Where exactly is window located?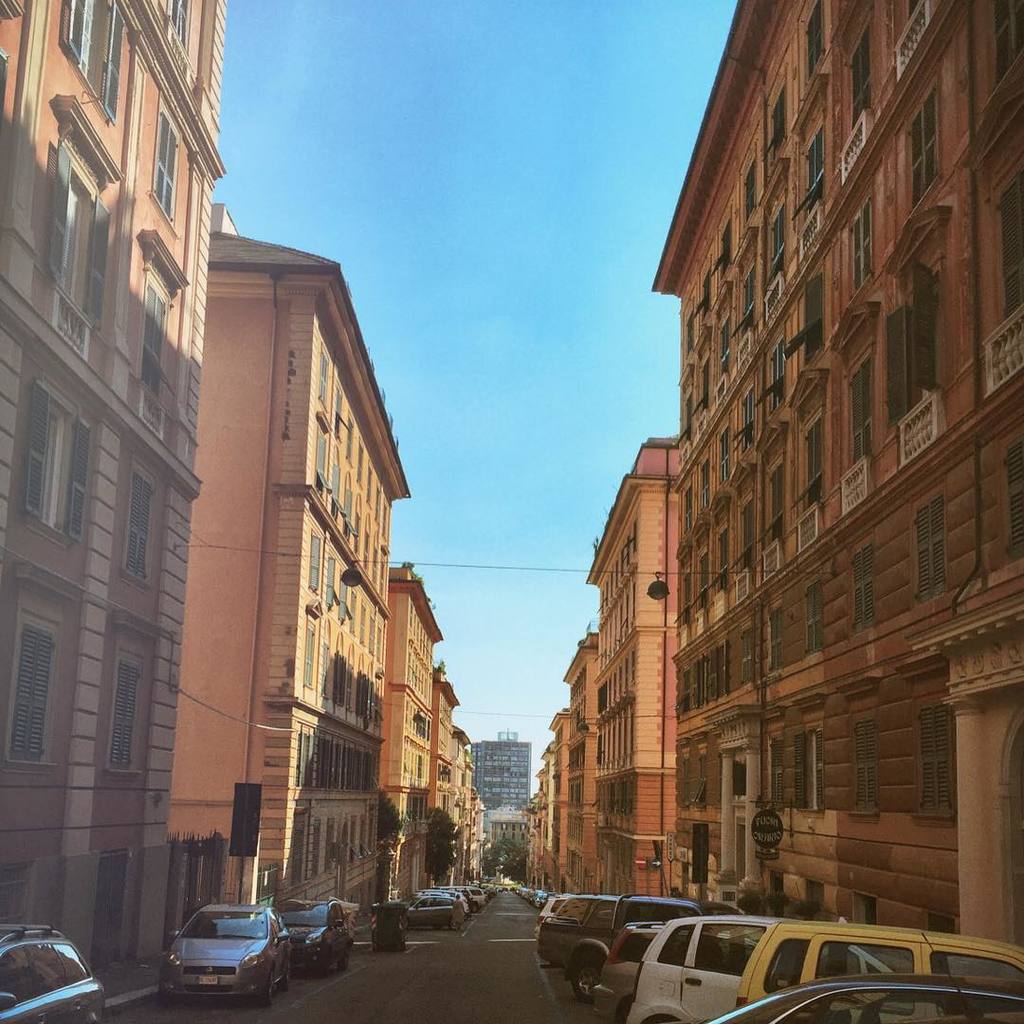
Its bounding box is x1=164, y1=0, x2=191, y2=58.
